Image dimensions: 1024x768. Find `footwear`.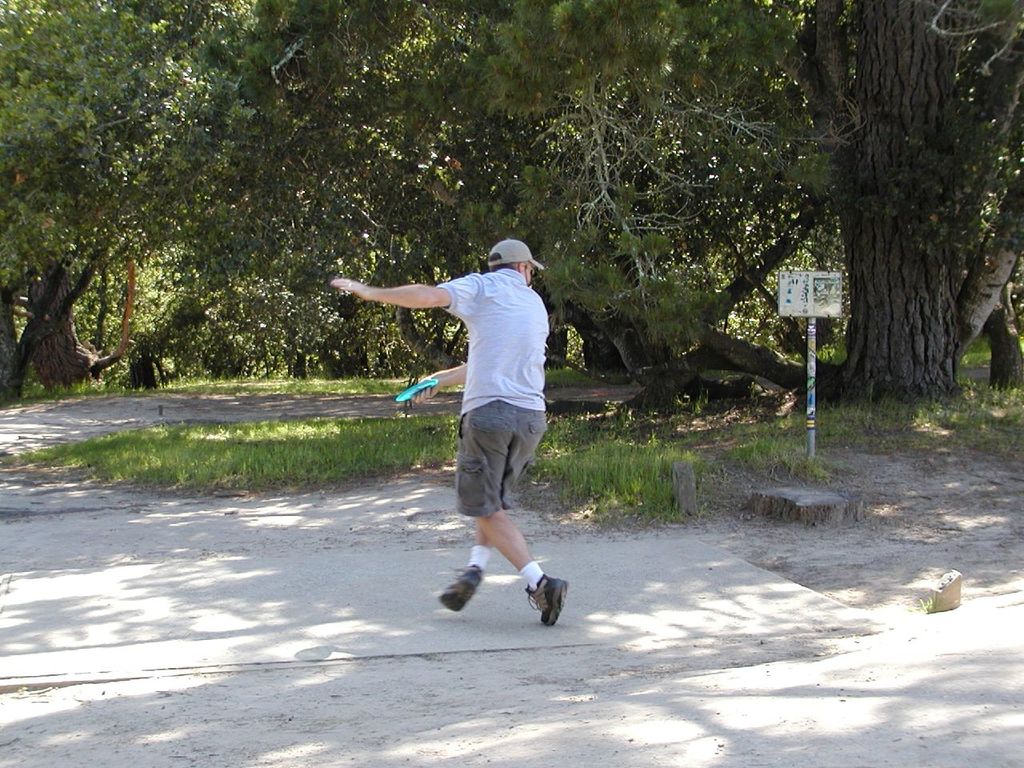
525:571:569:623.
